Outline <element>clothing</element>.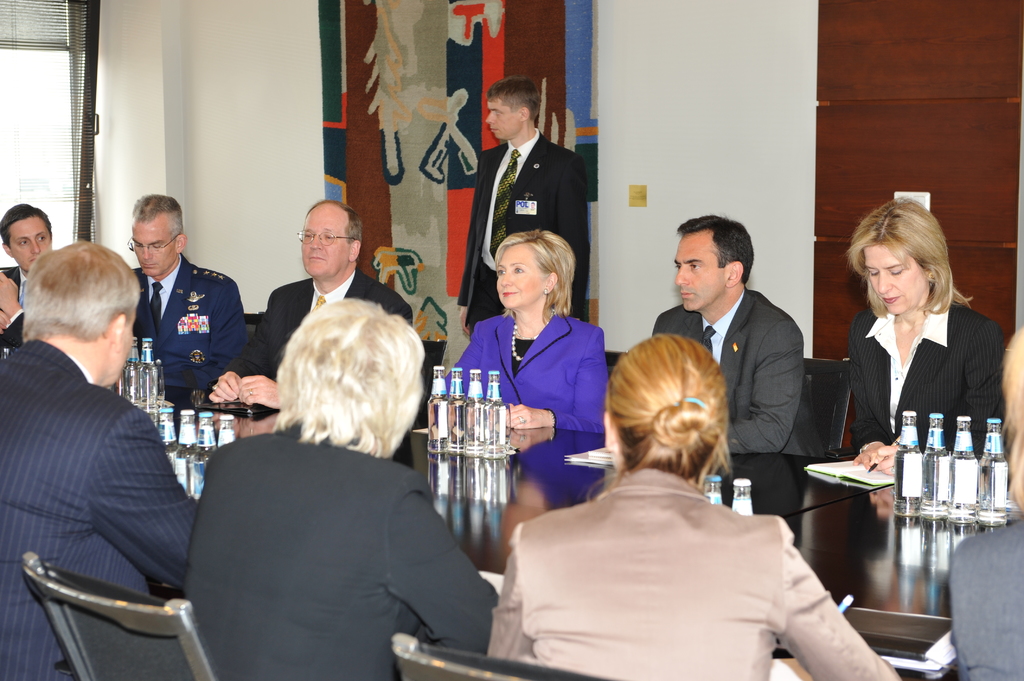
Outline: l=522, t=422, r=888, b=678.
